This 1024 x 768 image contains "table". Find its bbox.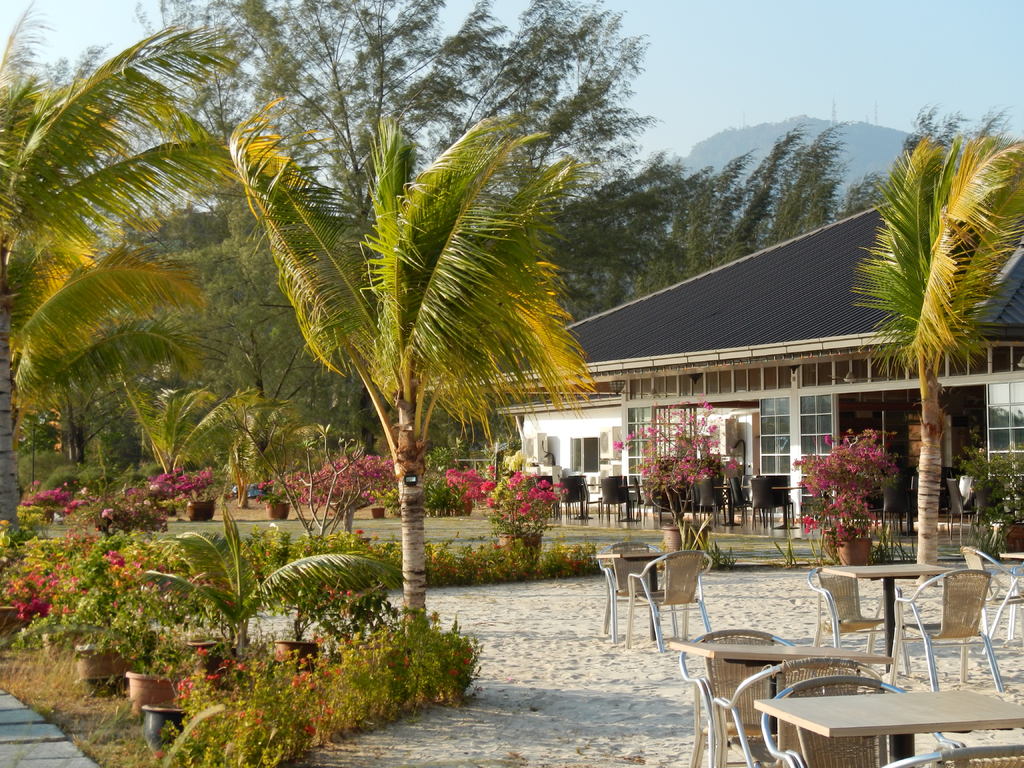
[751,687,1023,767].
